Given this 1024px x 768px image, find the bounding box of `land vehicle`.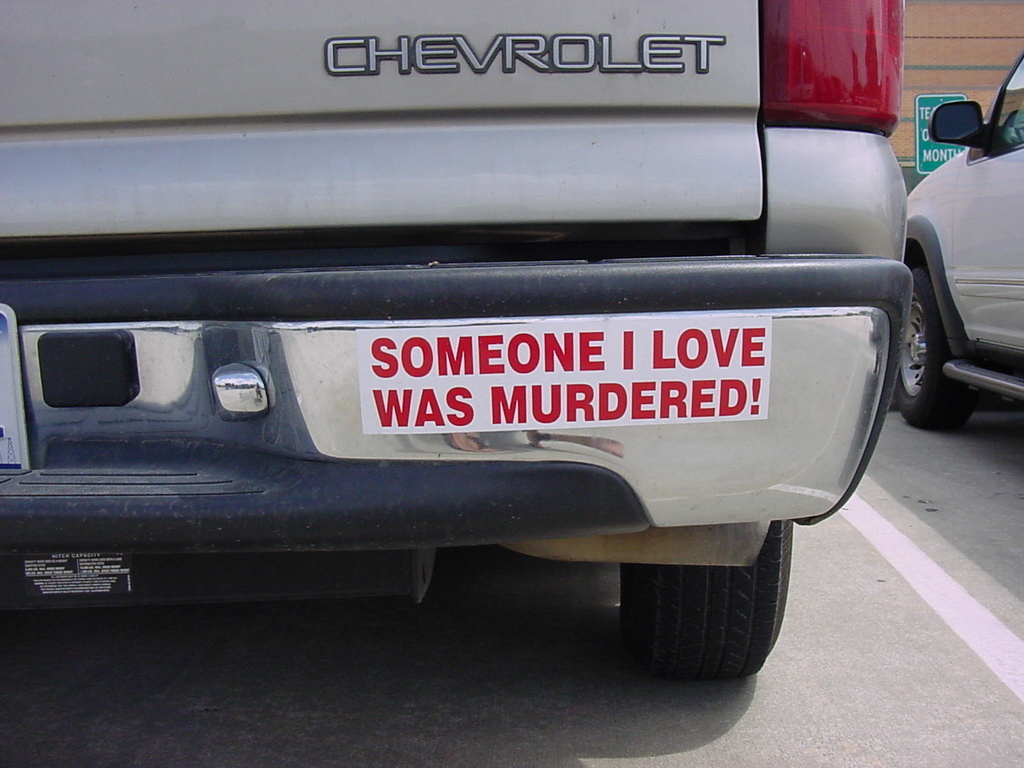
[0,0,913,681].
